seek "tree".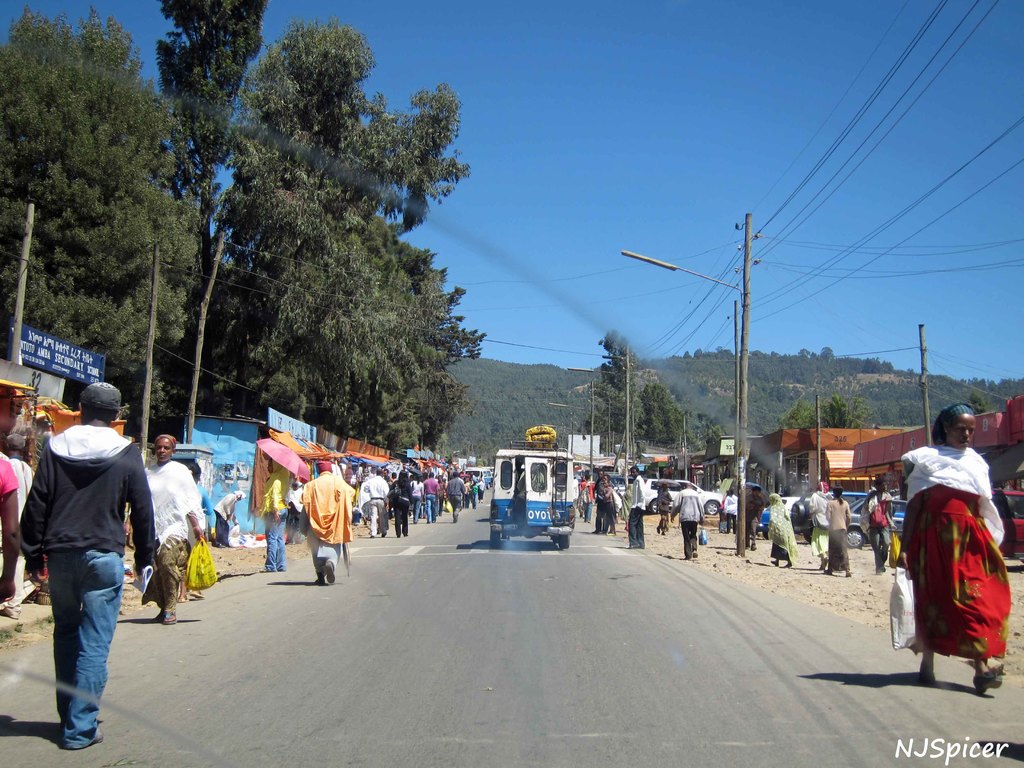
bbox(631, 375, 692, 456).
